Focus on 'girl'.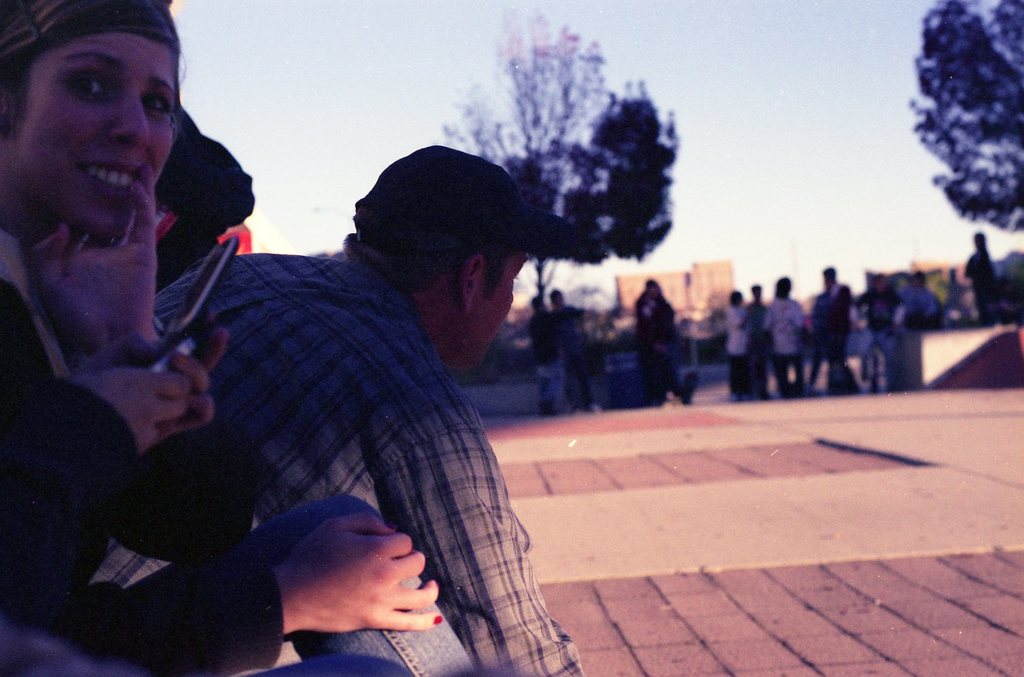
Focused at region(0, 0, 449, 676).
